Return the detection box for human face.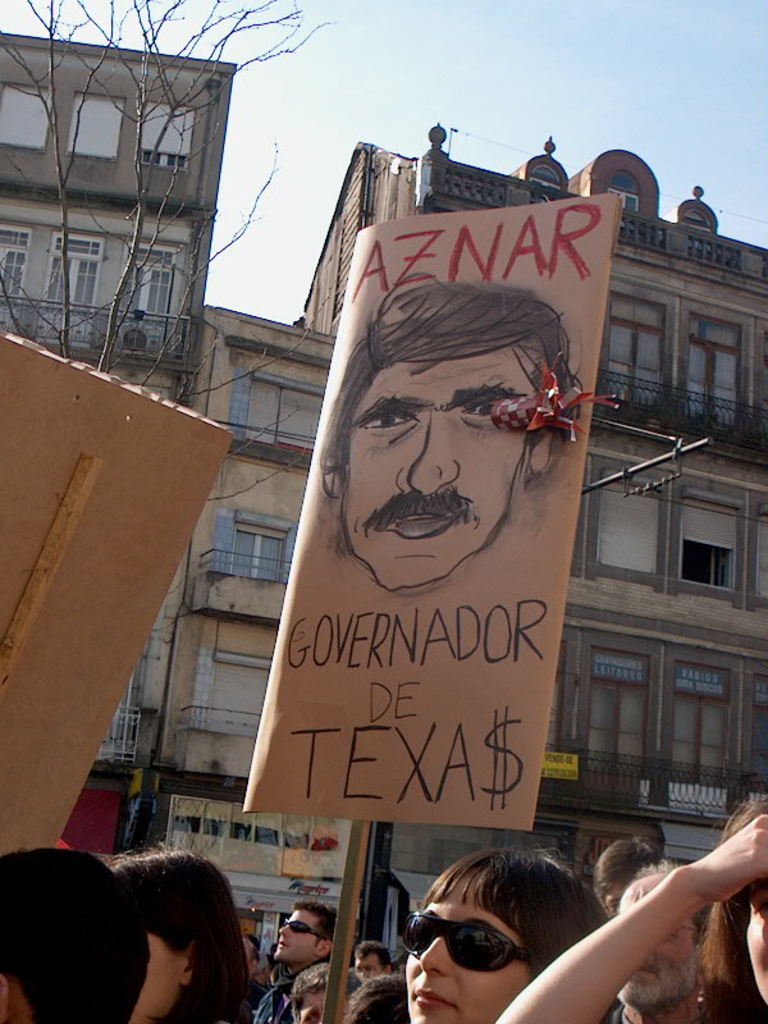
select_region(132, 934, 182, 1023).
